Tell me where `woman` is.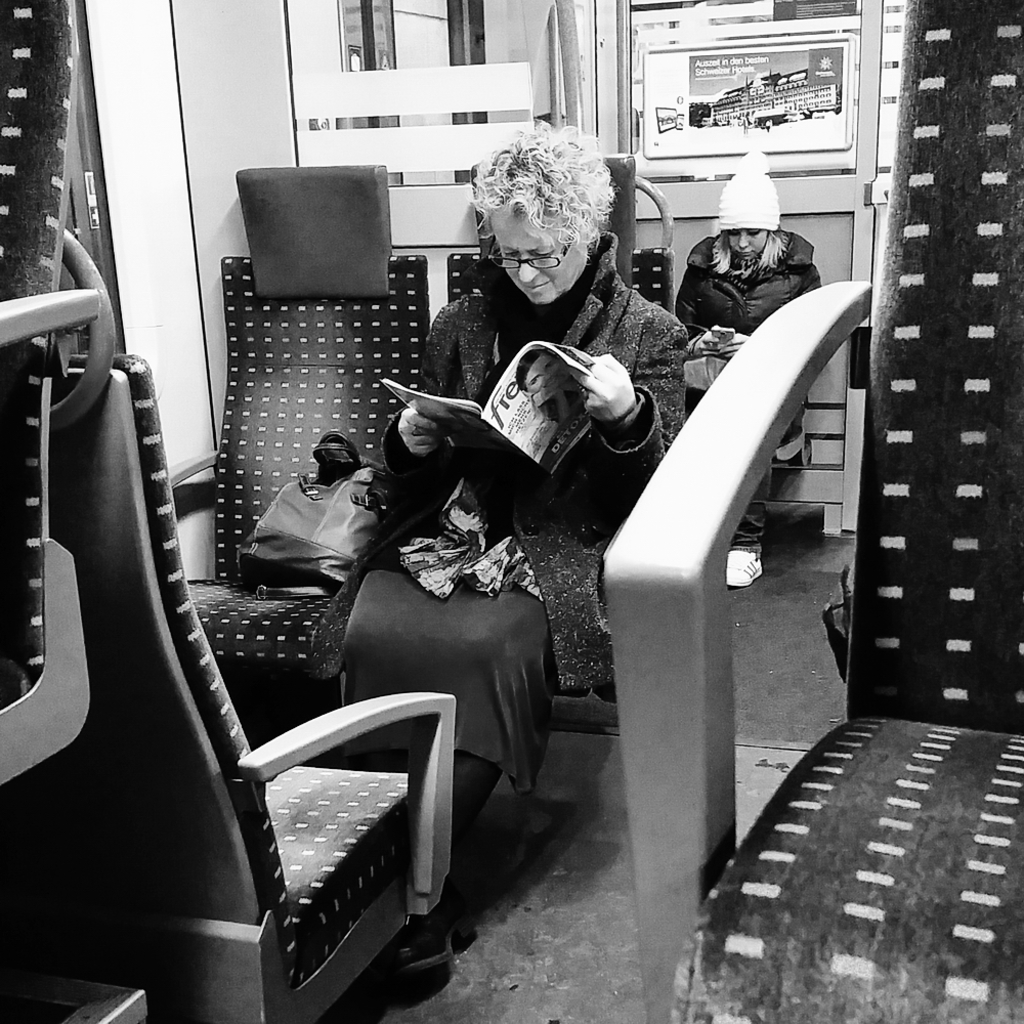
`woman` is at 376/131/694/670.
